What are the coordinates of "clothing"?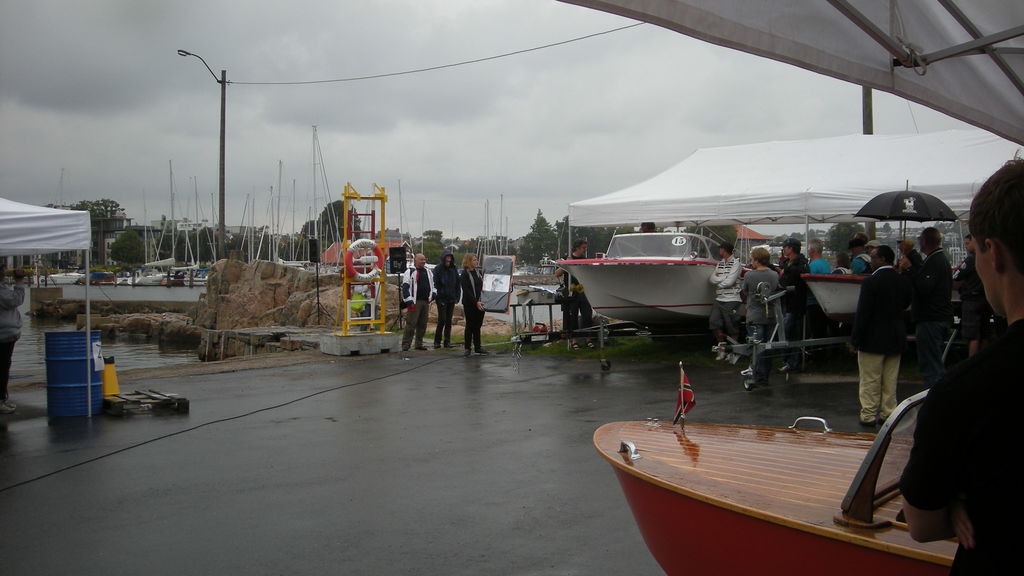
(877,316,1018,568).
